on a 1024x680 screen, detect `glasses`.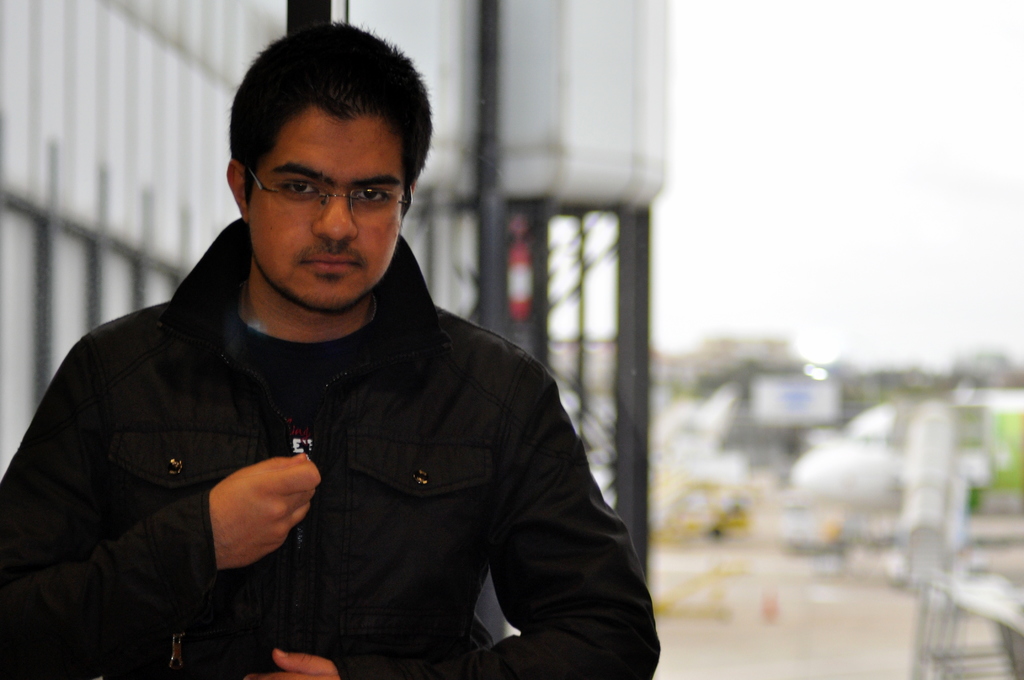
bbox(248, 172, 415, 220).
